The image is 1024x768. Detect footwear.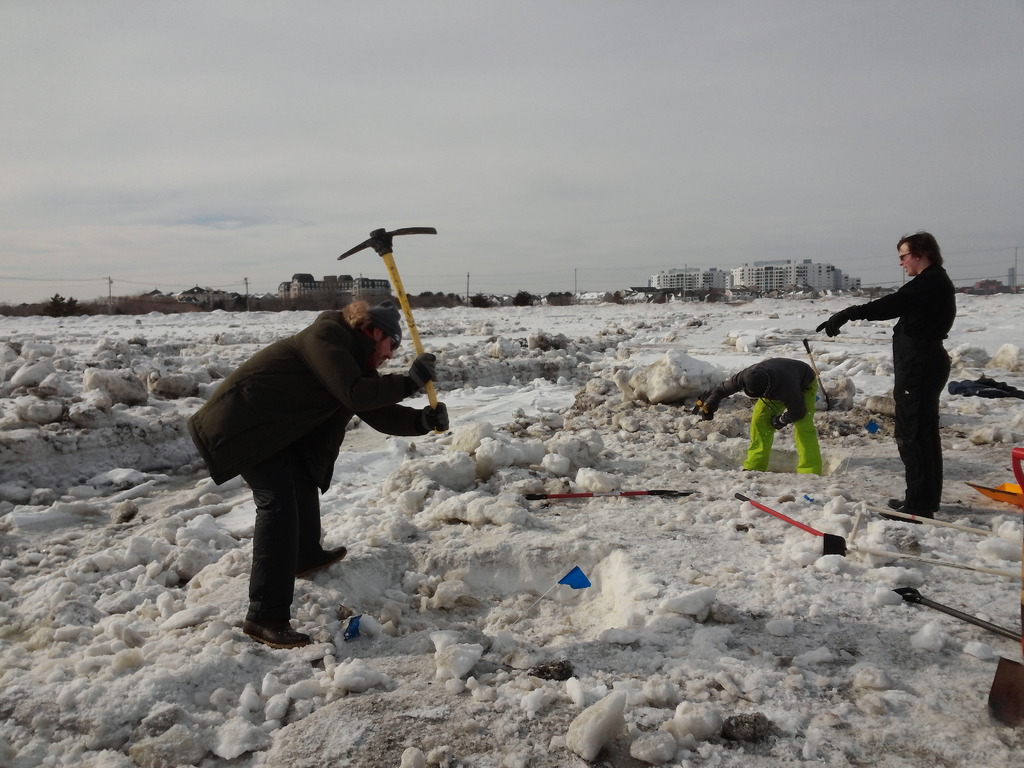
Detection: (243,617,315,649).
